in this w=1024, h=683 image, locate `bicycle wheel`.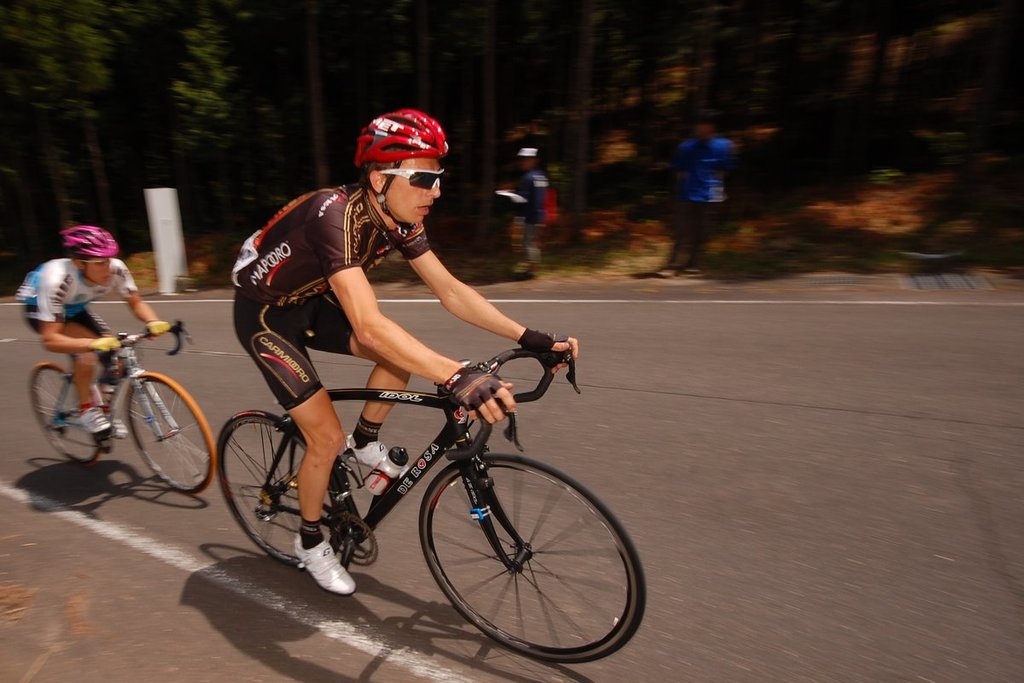
Bounding box: bbox(417, 447, 650, 666).
